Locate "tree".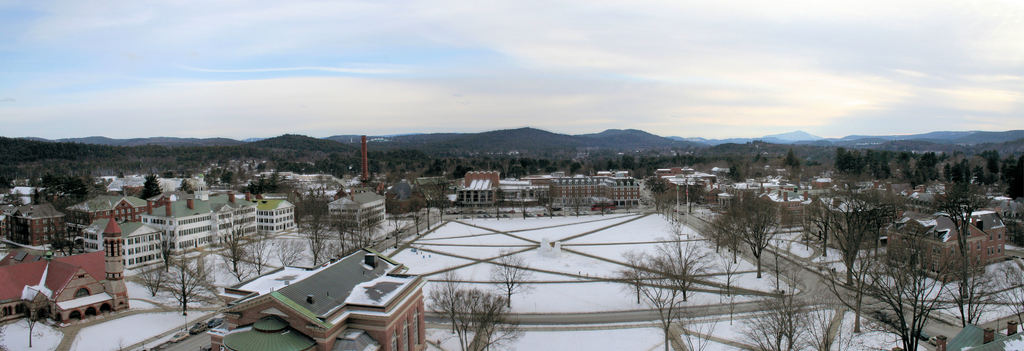
Bounding box: box(424, 186, 451, 232).
